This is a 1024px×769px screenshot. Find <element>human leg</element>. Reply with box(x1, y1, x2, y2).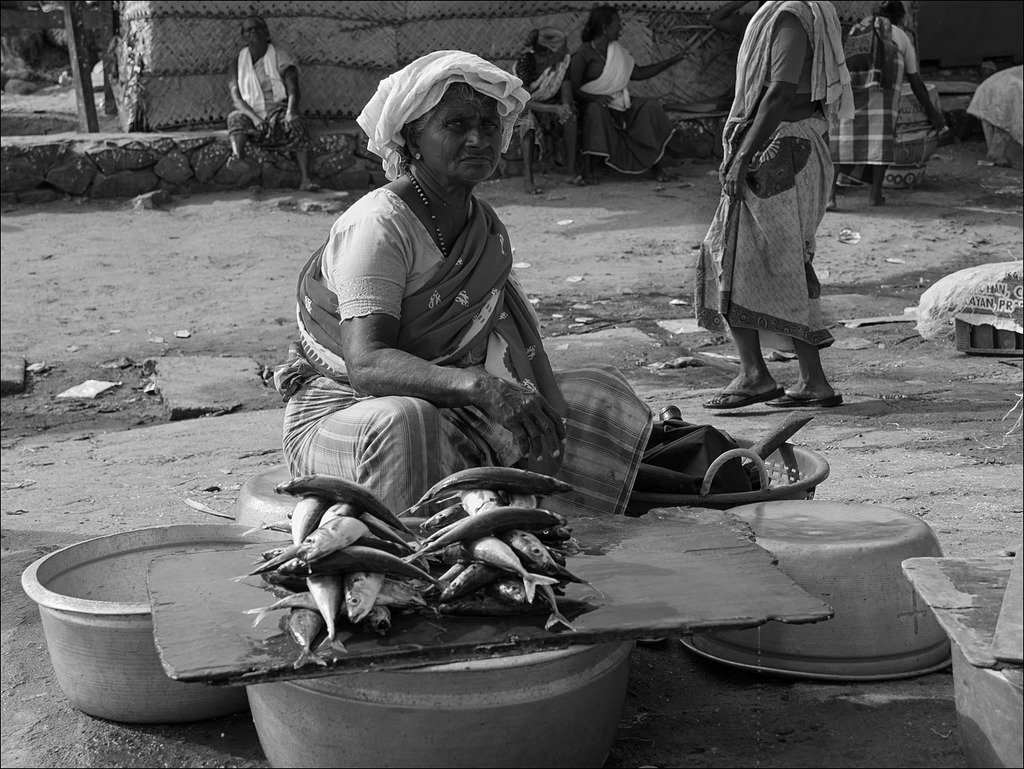
box(226, 112, 249, 175).
